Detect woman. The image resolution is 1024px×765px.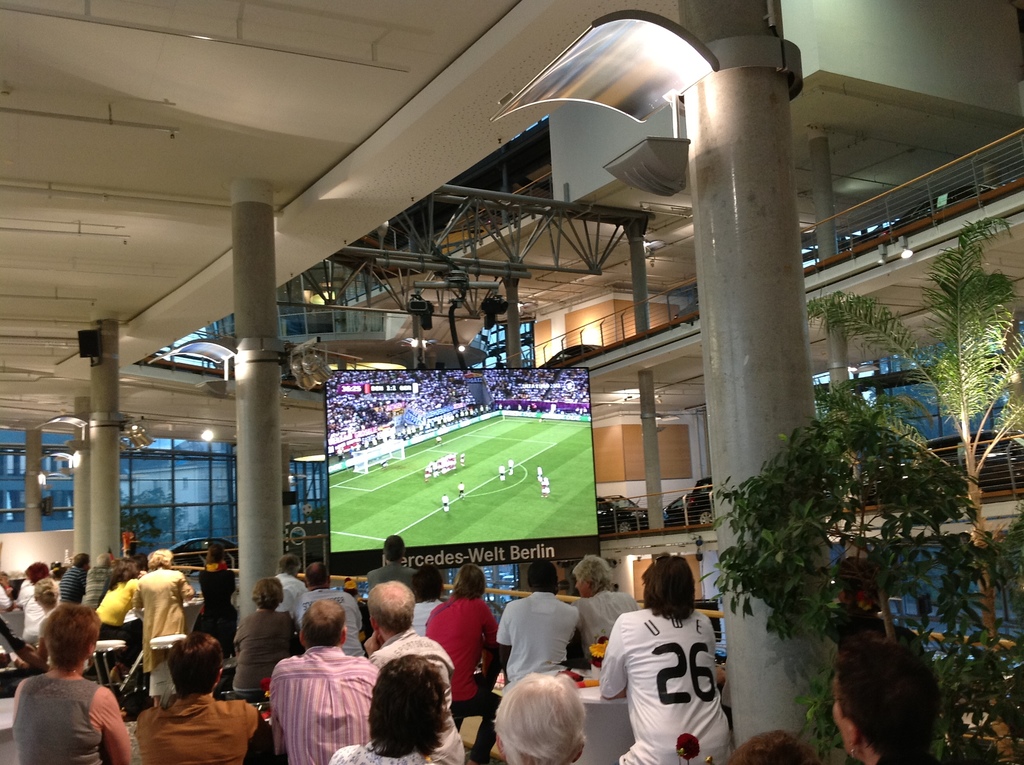
837, 638, 941, 764.
